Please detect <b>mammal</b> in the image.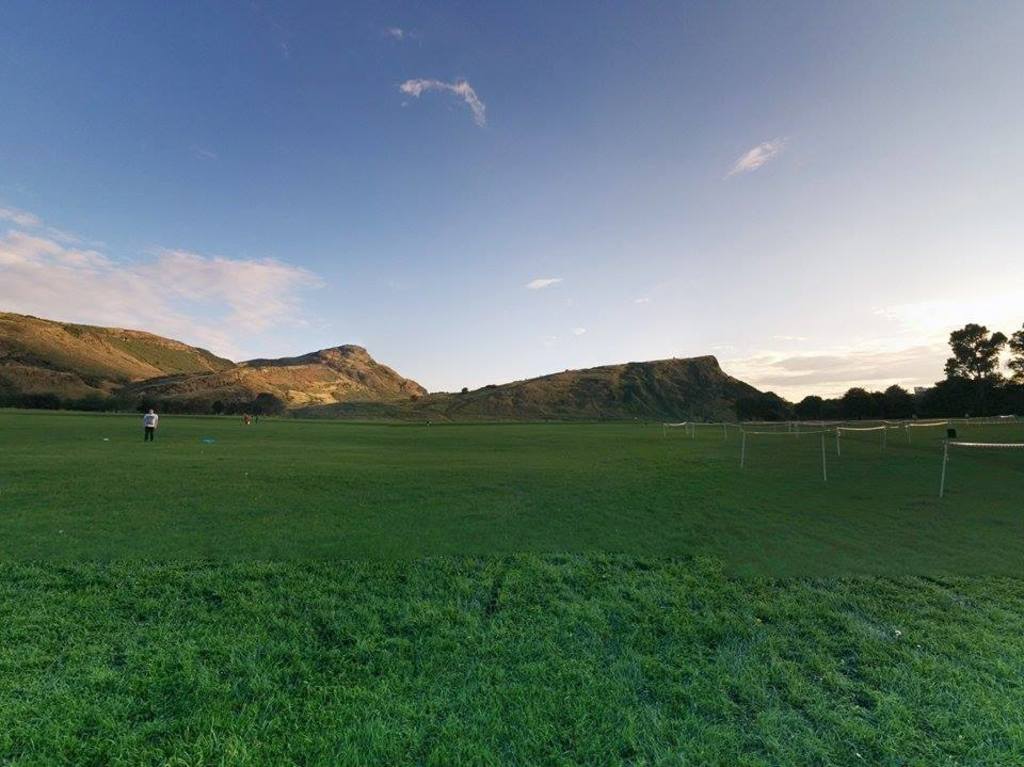
138/401/160/441.
